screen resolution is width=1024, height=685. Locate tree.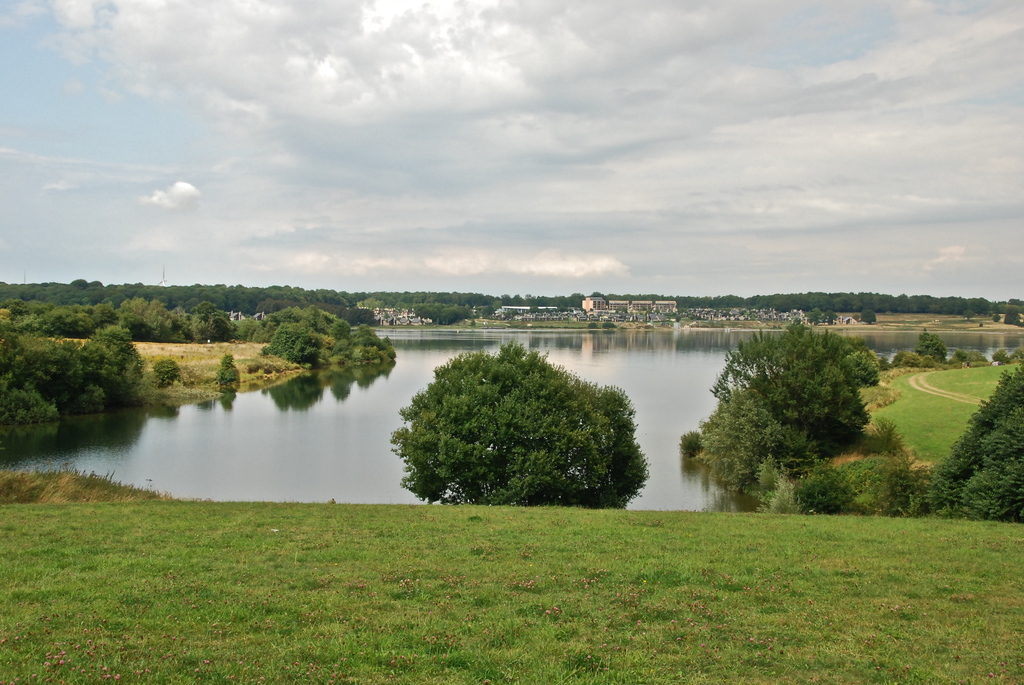
387:341:652:510.
